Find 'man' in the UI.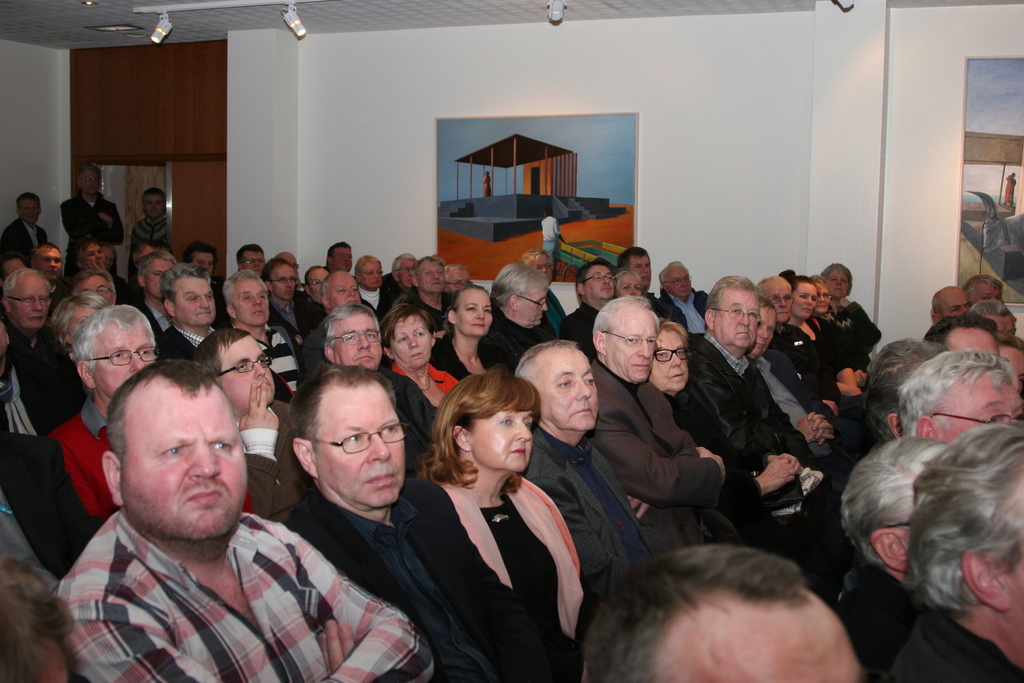
UI element at box(52, 307, 254, 521).
